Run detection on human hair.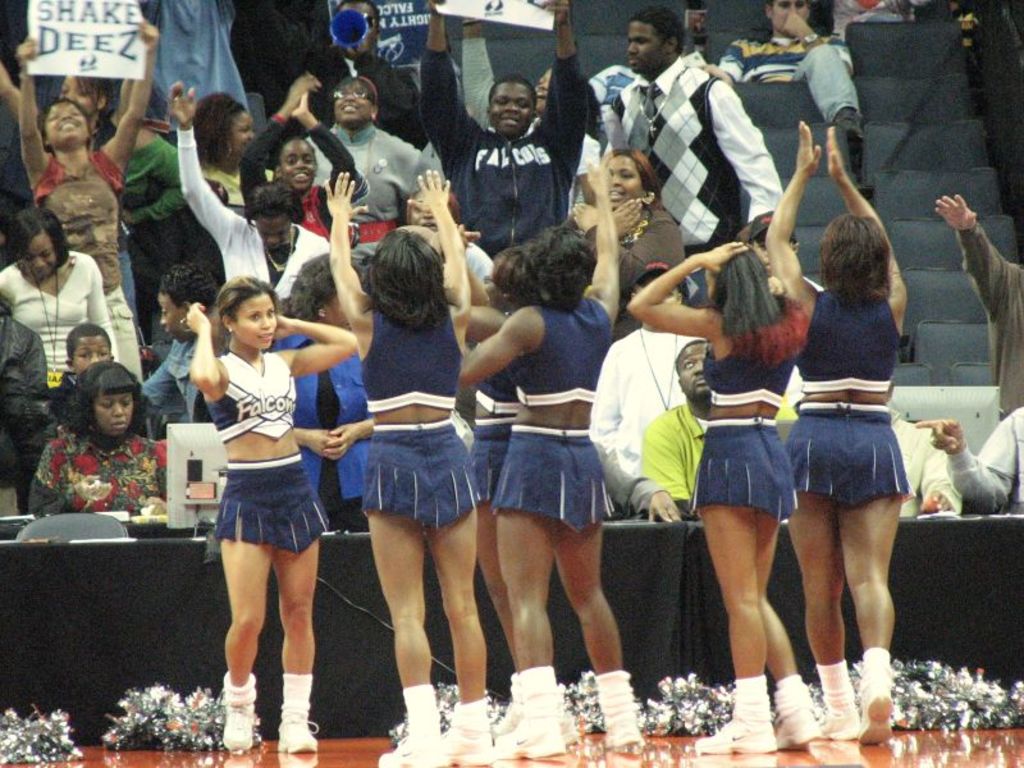
Result: x1=525, y1=223, x2=598, y2=311.
